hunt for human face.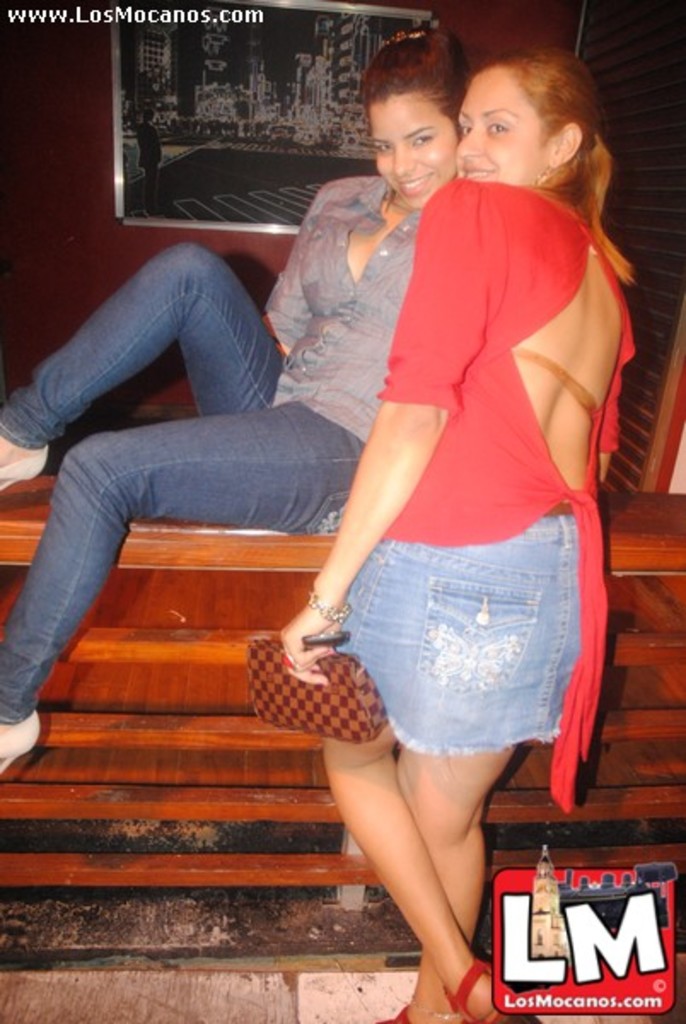
Hunted down at 456, 67, 556, 176.
